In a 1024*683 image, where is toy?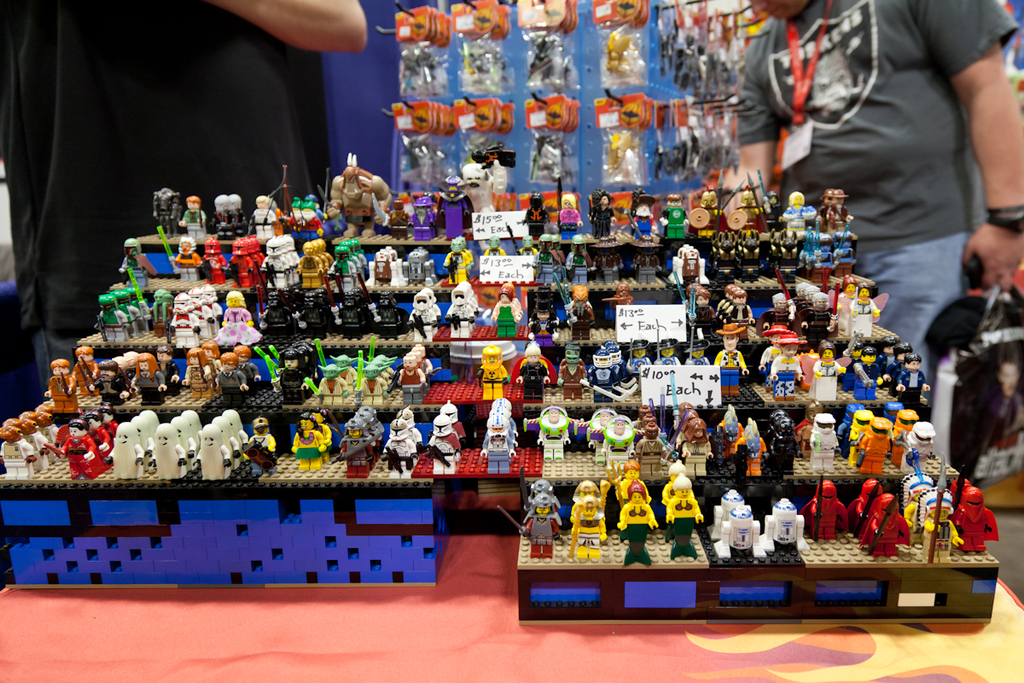
detection(891, 412, 919, 468).
